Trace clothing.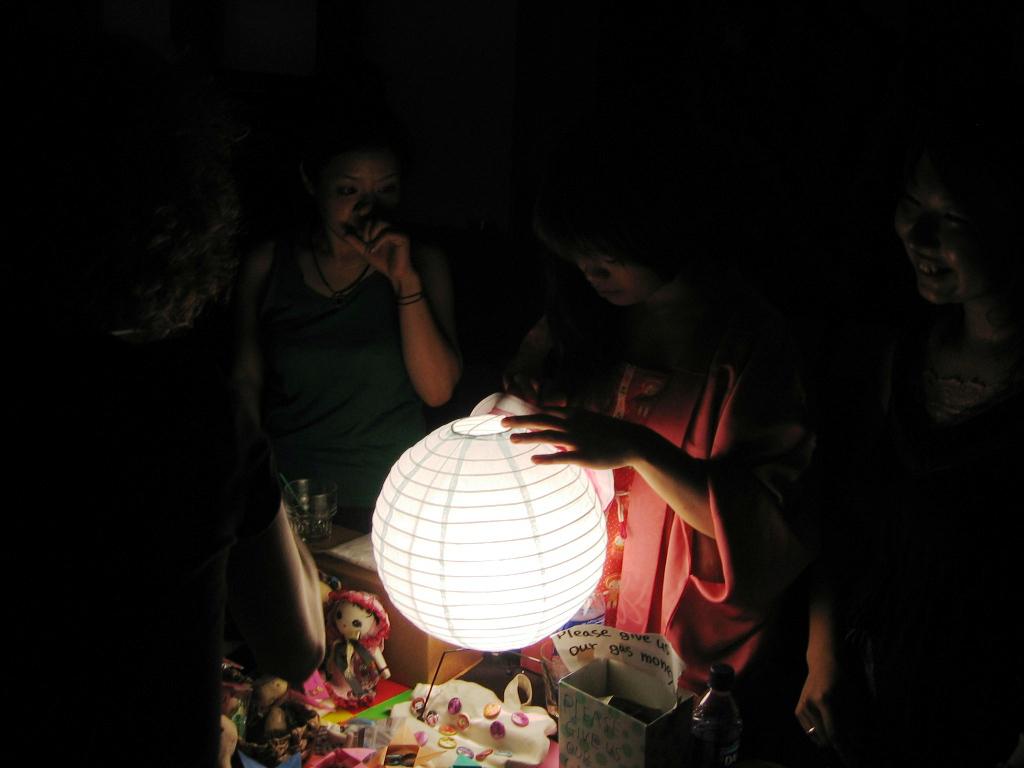
Traced to l=258, t=242, r=427, b=526.
